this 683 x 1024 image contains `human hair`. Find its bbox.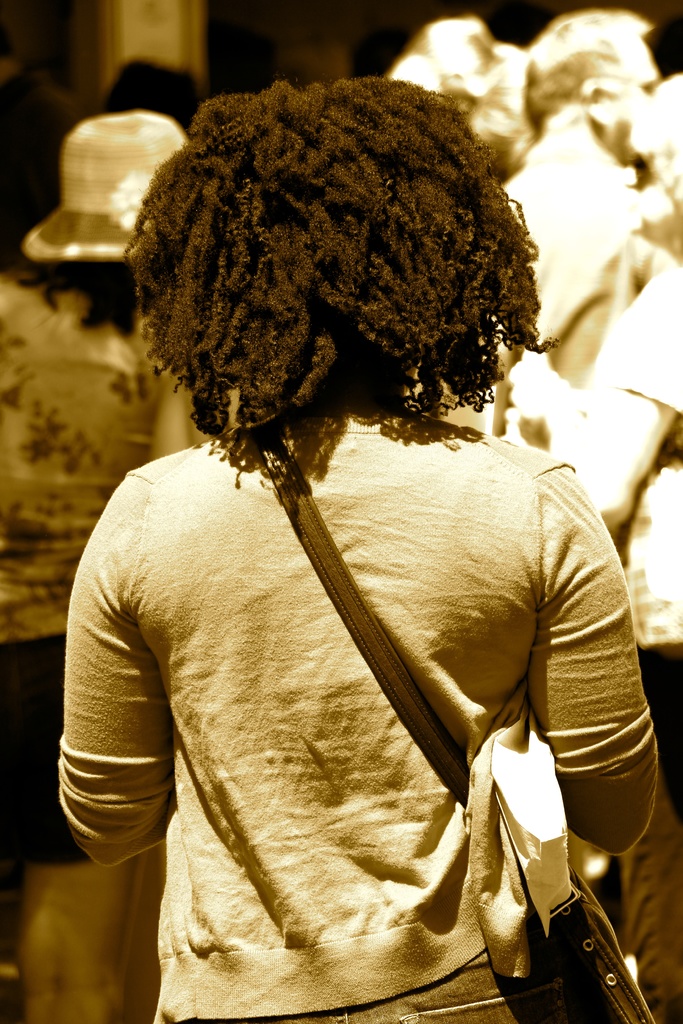
528/9/649/123.
